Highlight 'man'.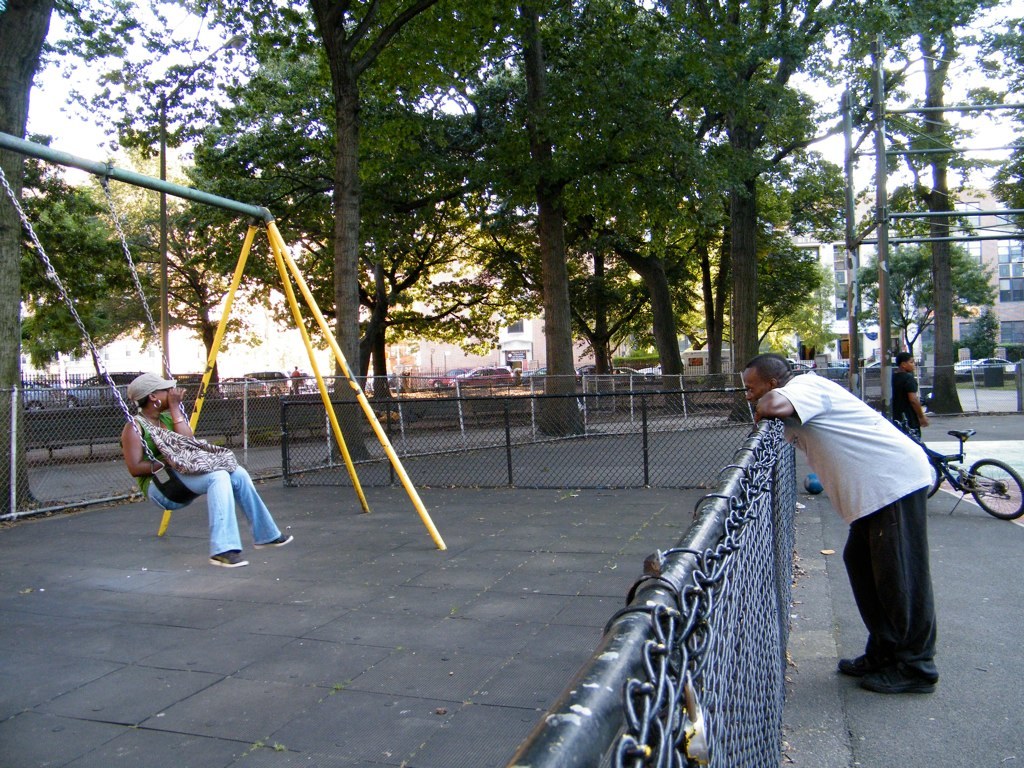
Highlighted region: bbox=(764, 346, 967, 704).
